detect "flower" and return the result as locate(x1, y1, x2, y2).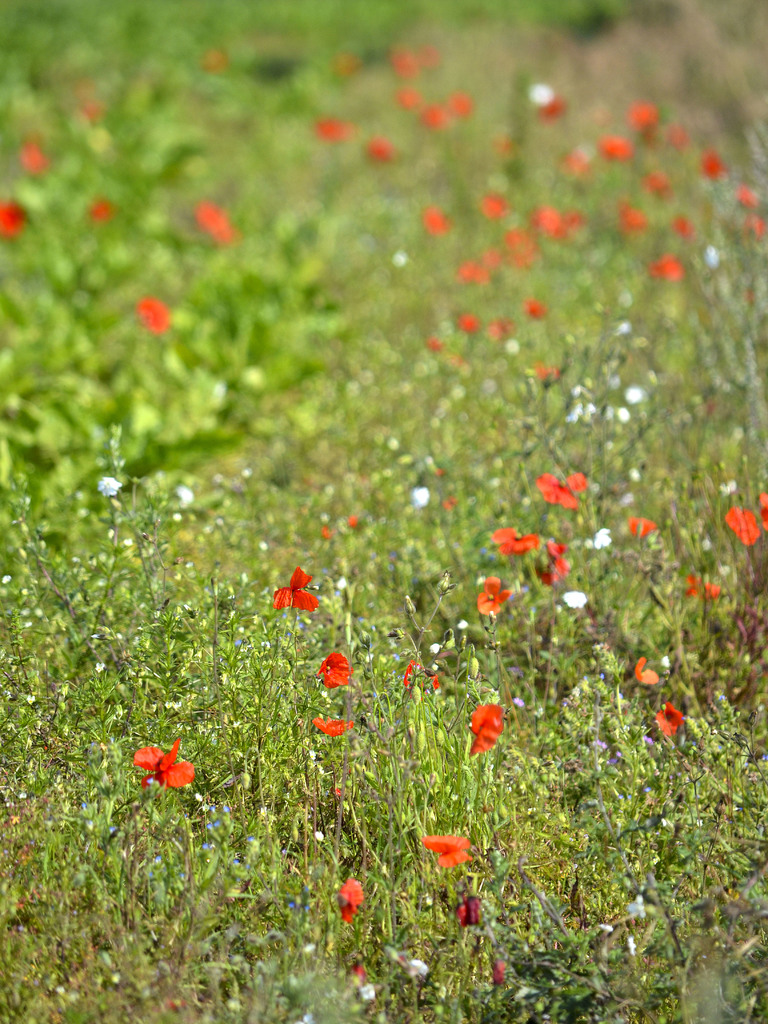
locate(306, 712, 354, 741).
